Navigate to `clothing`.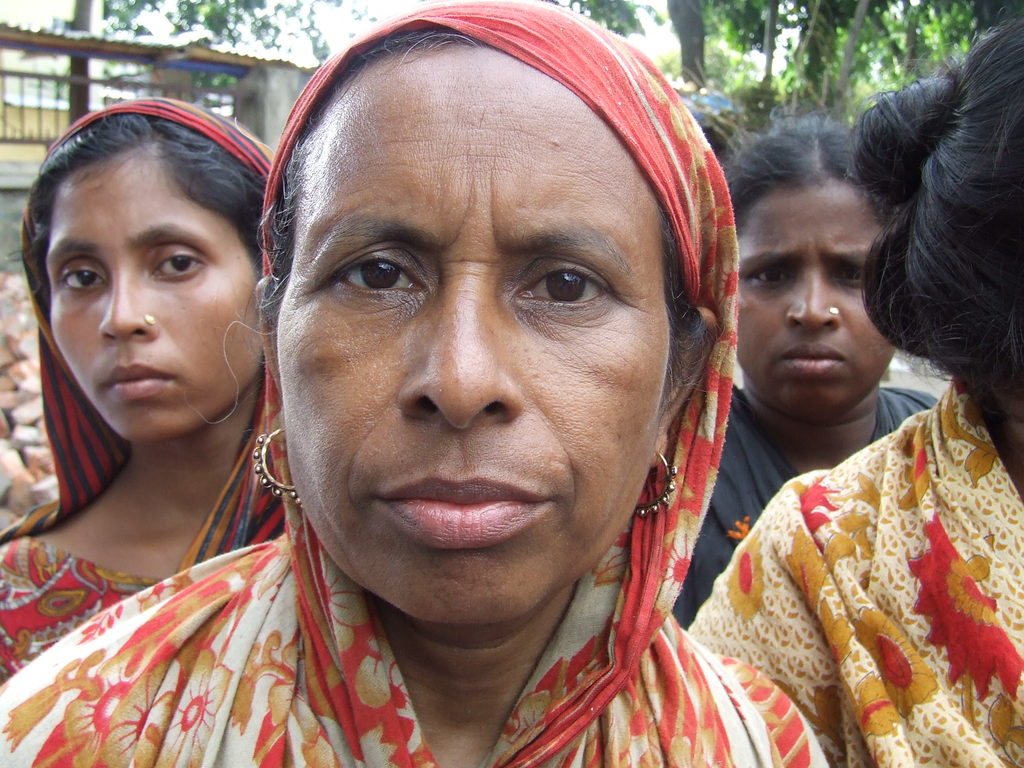
Navigation target: <box>667,384,942,631</box>.
